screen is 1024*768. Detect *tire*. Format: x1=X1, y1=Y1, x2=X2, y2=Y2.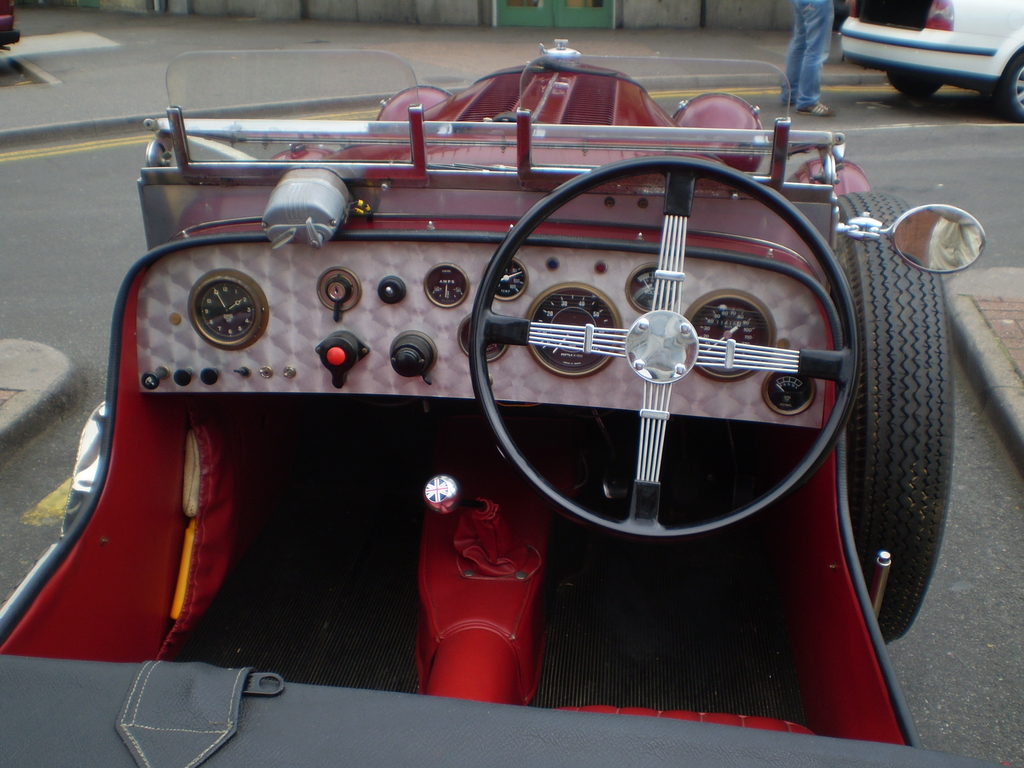
x1=887, y1=71, x2=940, y2=99.
